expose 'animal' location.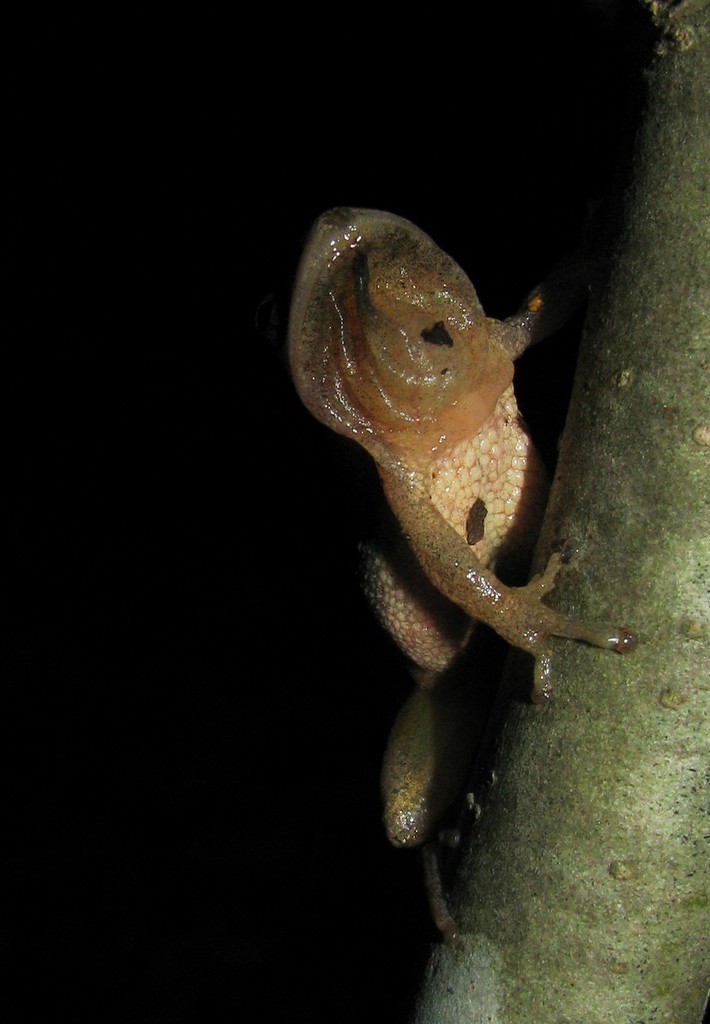
Exposed at x1=288, y1=203, x2=649, y2=951.
